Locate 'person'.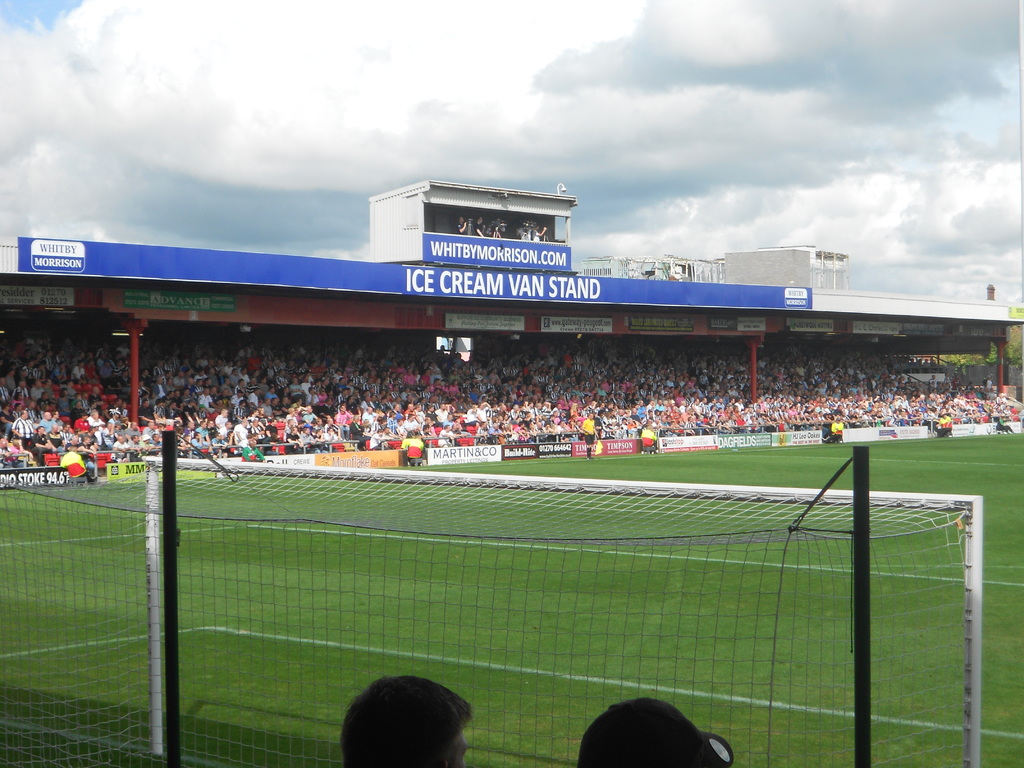
Bounding box: 473 217 490 236.
